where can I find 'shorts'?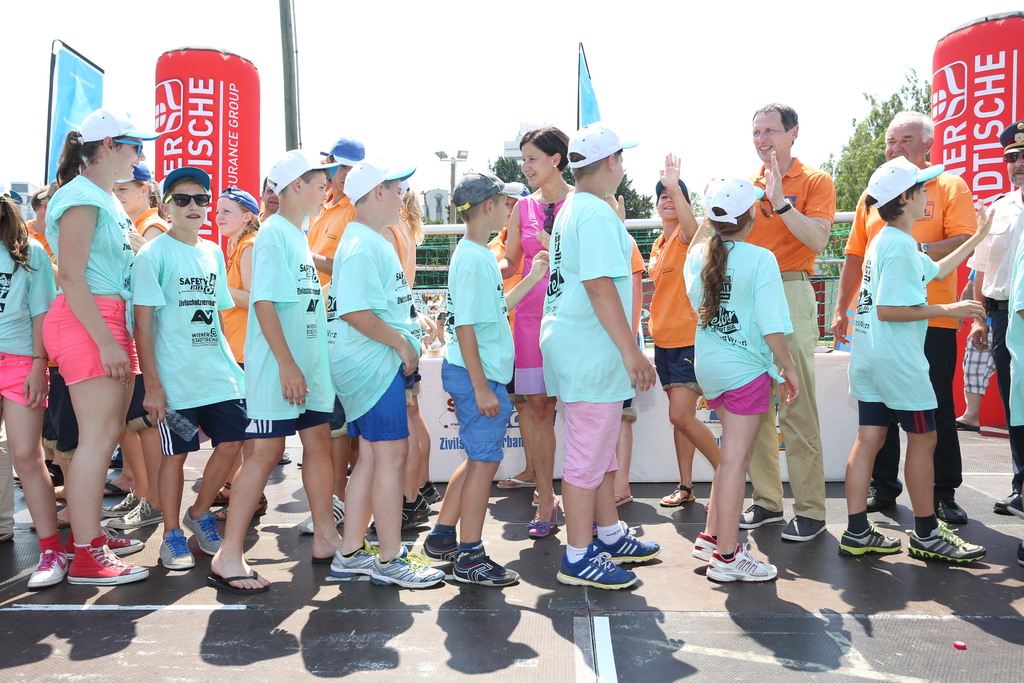
You can find it at l=129, t=379, r=157, b=431.
